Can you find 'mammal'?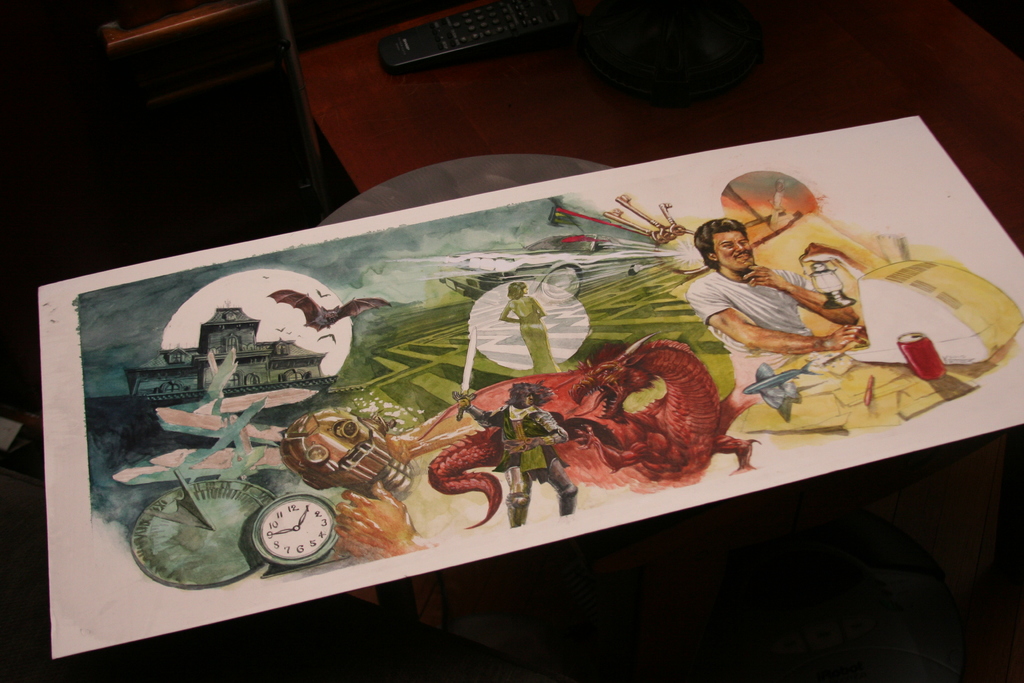
Yes, bounding box: [273,409,470,562].
